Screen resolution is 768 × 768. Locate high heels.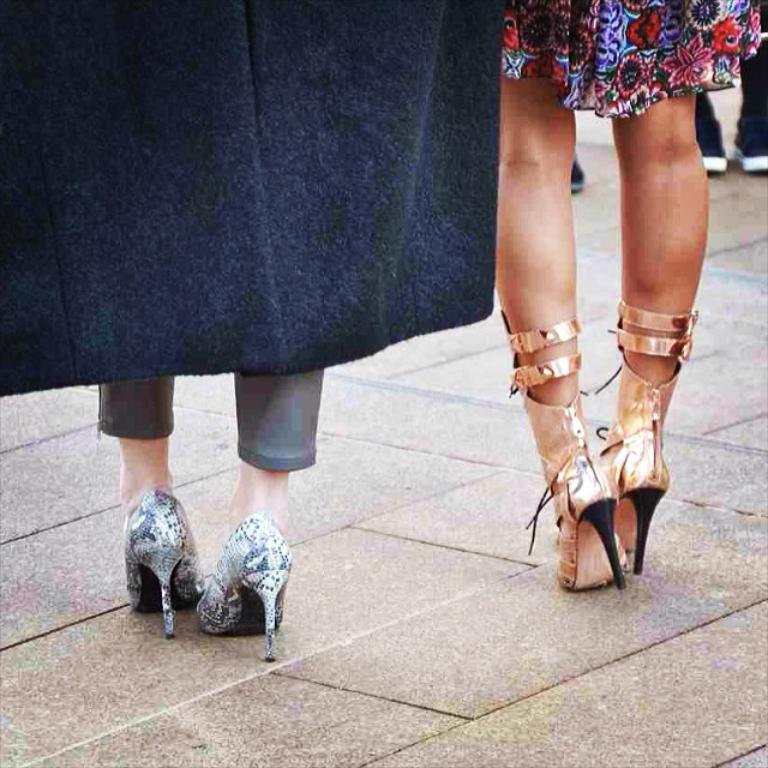
<box>593,300,698,572</box>.
